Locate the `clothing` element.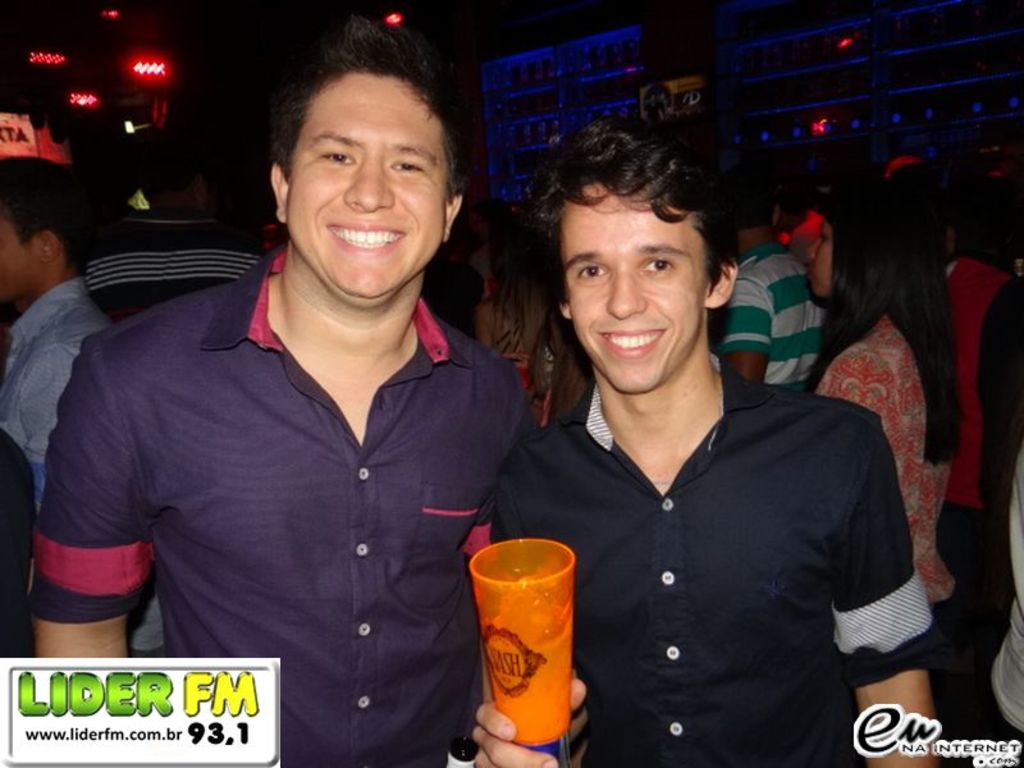
Element bbox: select_region(4, 273, 170, 659).
